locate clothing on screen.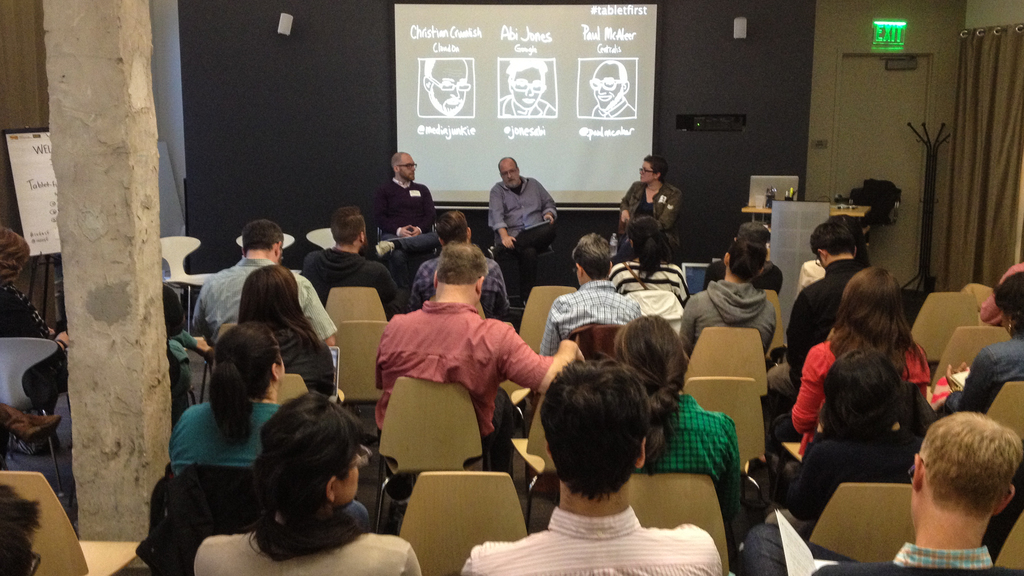
On screen at bbox(936, 324, 1023, 416).
